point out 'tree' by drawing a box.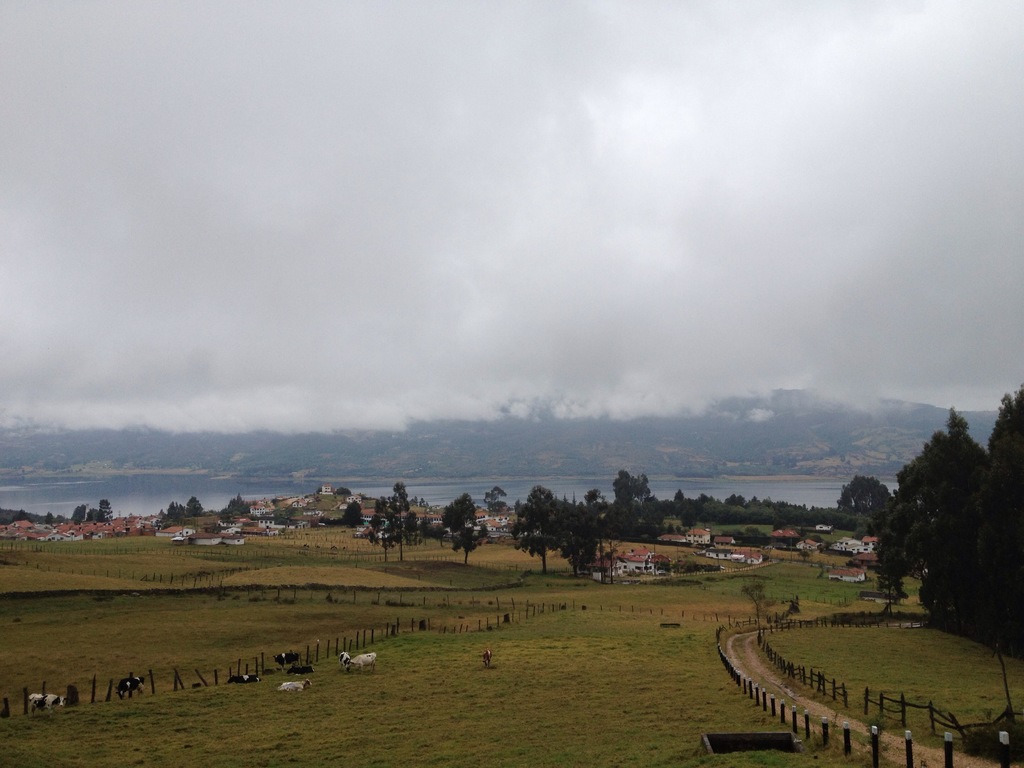
box=[223, 493, 250, 515].
